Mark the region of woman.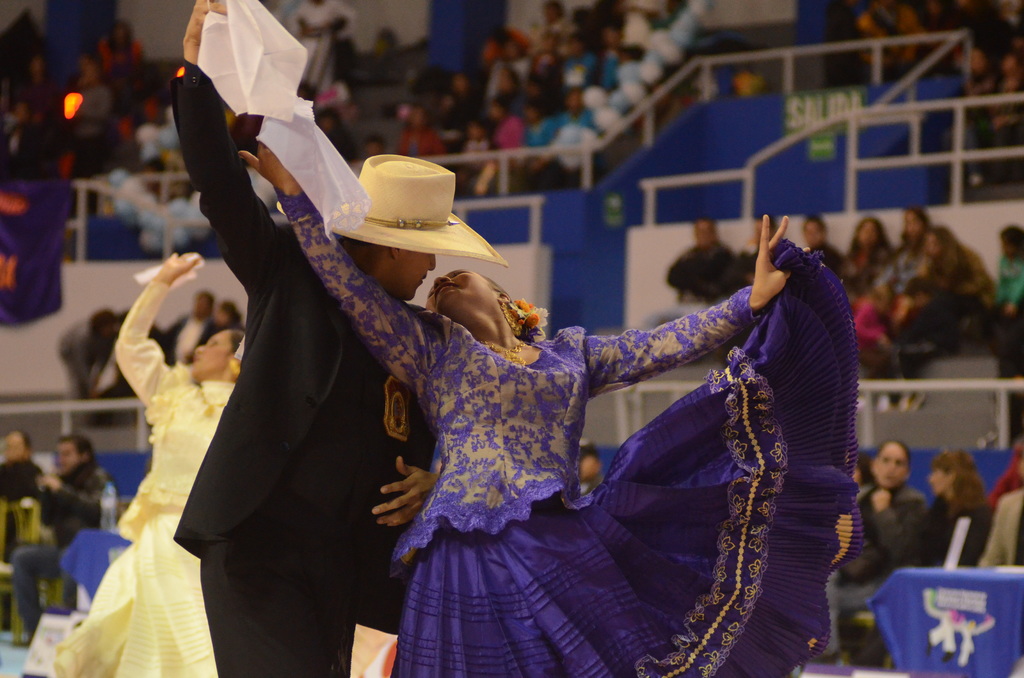
Region: x1=840, y1=451, x2=997, y2=677.
